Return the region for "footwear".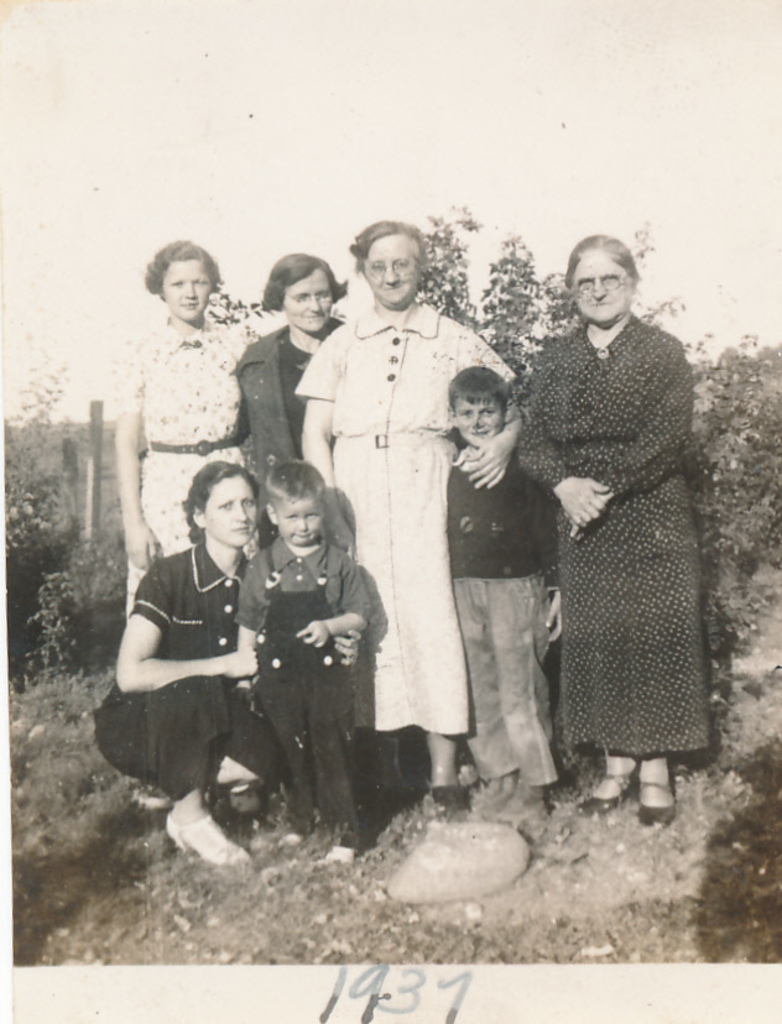
rect(158, 778, 238, 884).
